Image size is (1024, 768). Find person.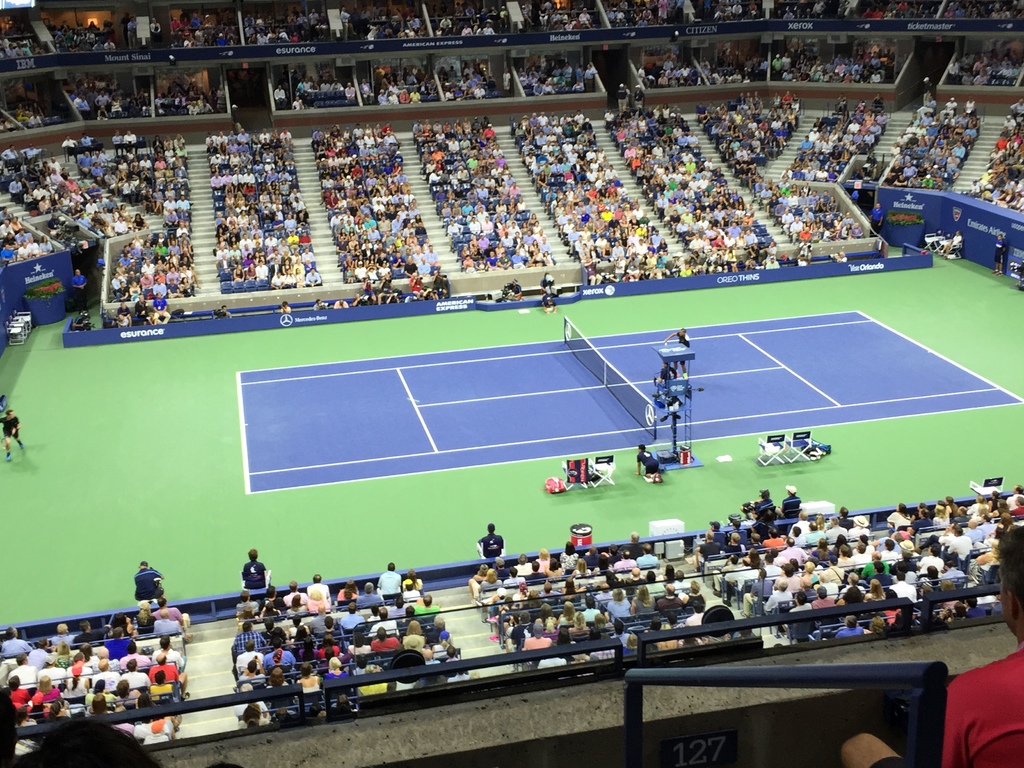
634/444/662/490.
